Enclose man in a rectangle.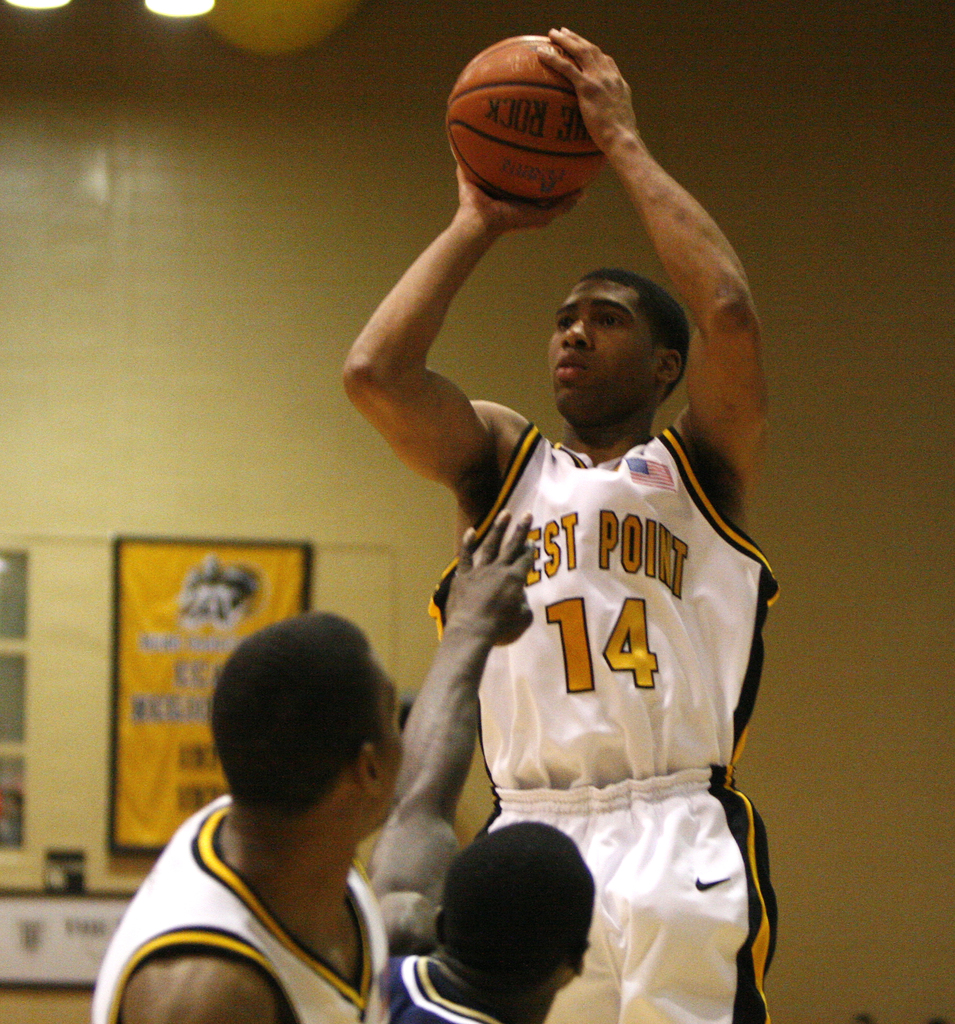
detection(368, 509, 598, 1023).
